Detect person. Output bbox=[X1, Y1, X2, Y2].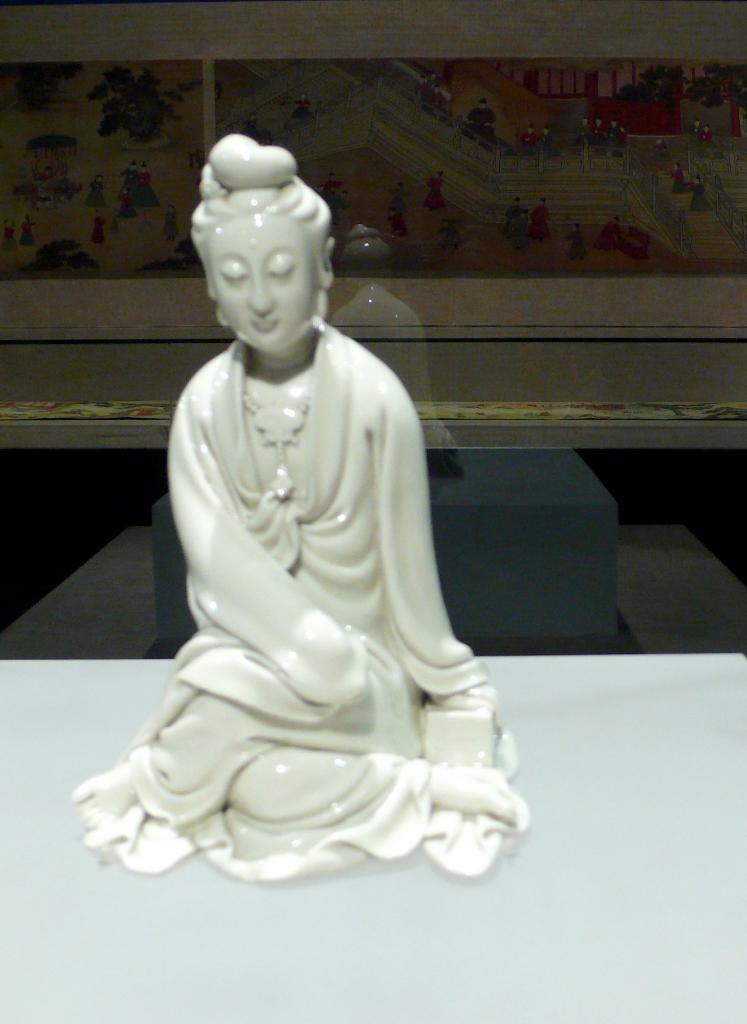
bbox=[72, 131, 528, 888].
